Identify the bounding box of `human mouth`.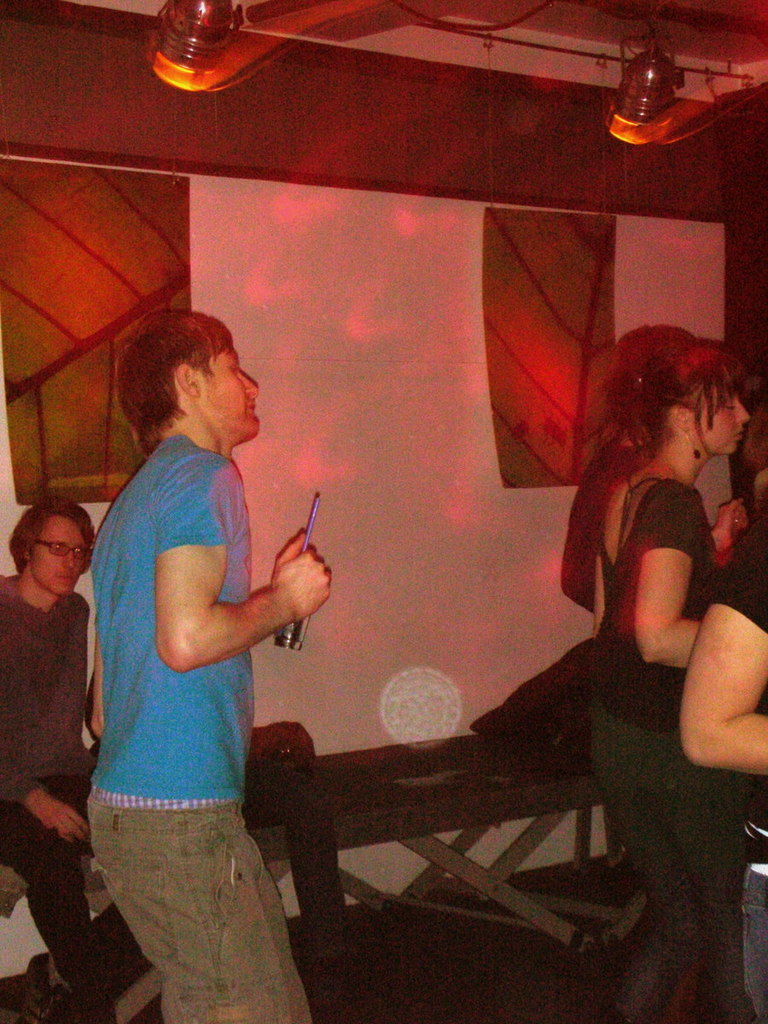
{"x1": 244, "y1": 397, "x2": 257, "y2": 420}.
